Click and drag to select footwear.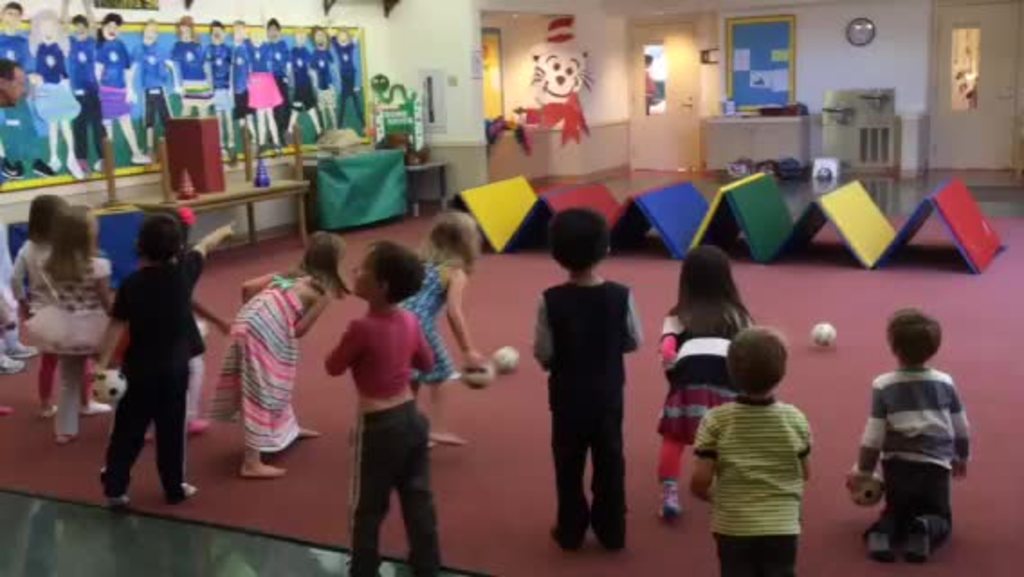
Selection: (left=662, top=490, right=689, bottom=523).
